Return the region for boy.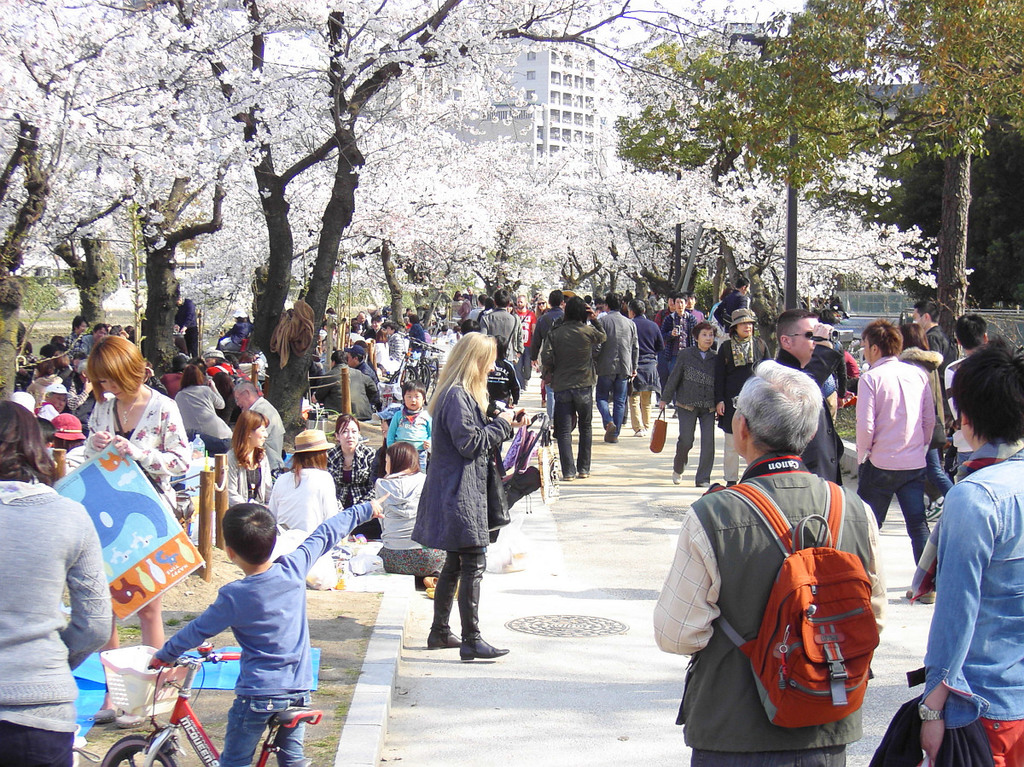
387 379 442 466.
